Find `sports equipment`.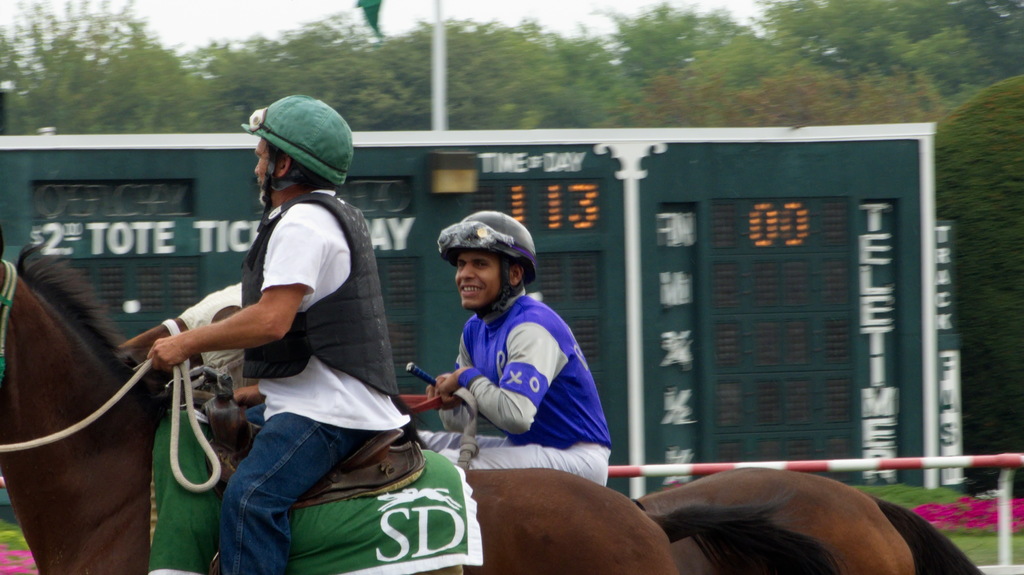
<region>247, 93, 352, 232</region>.
